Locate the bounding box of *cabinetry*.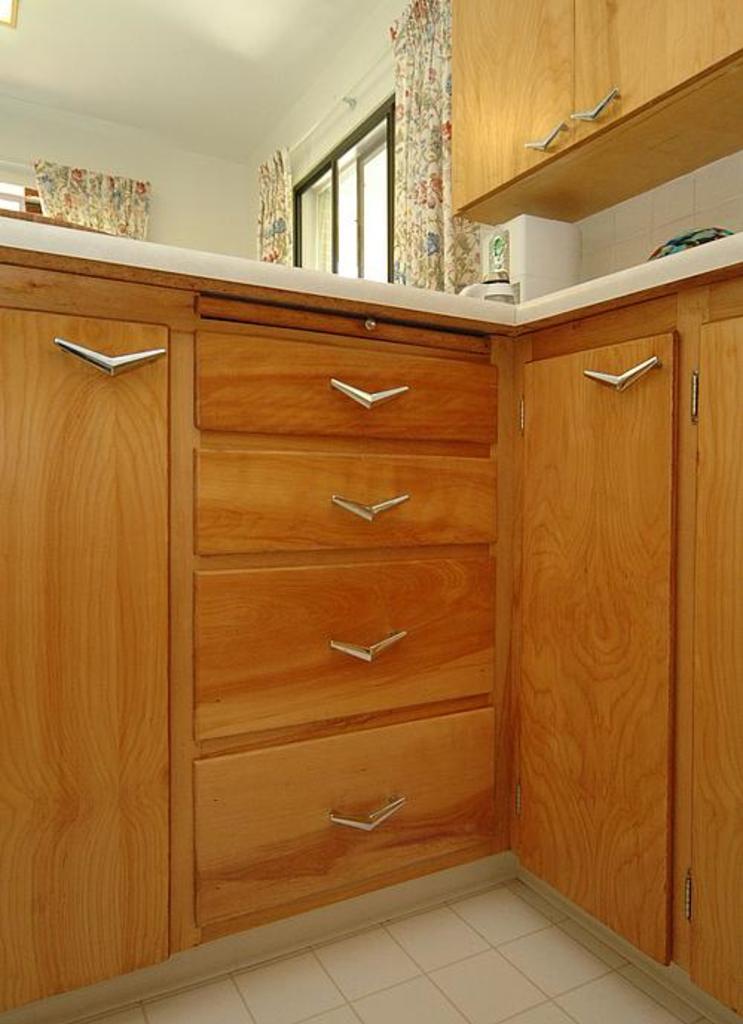
Bounding box: (486,229,733,993).
